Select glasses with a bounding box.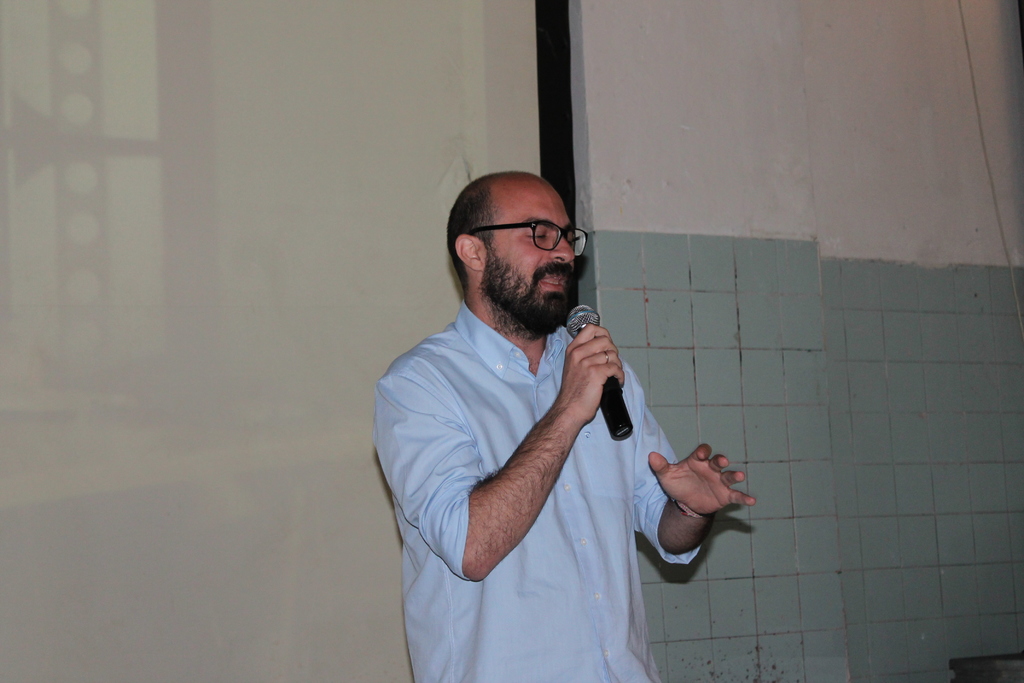
x1=467, y1=217, x2=589, y2=259.
